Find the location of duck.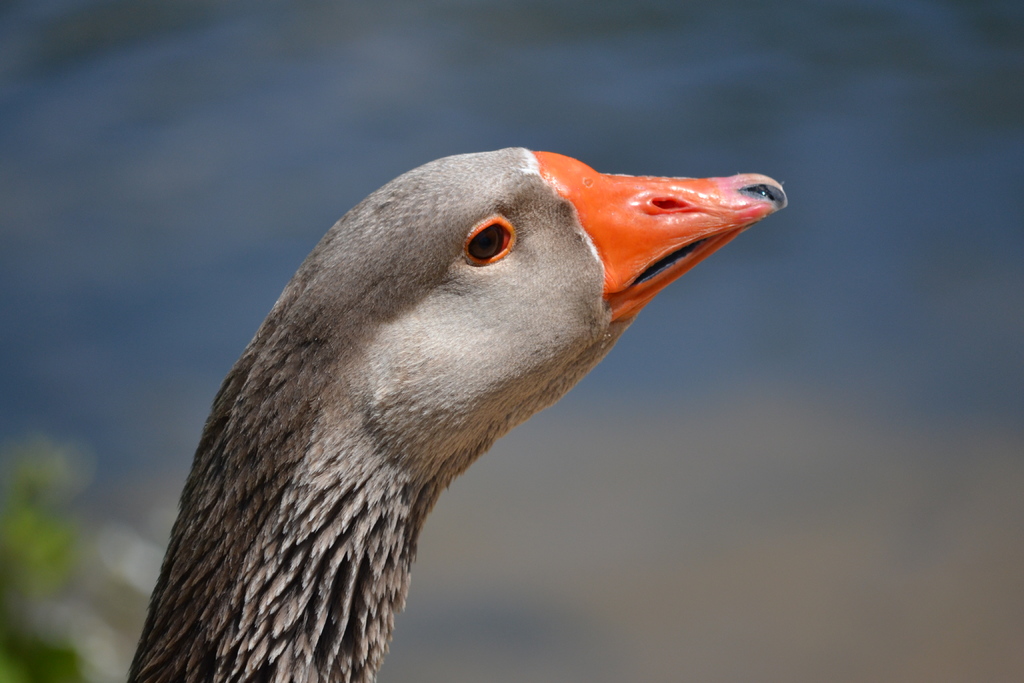
Location: [left=90, top=167, right=832, bottom=682].
